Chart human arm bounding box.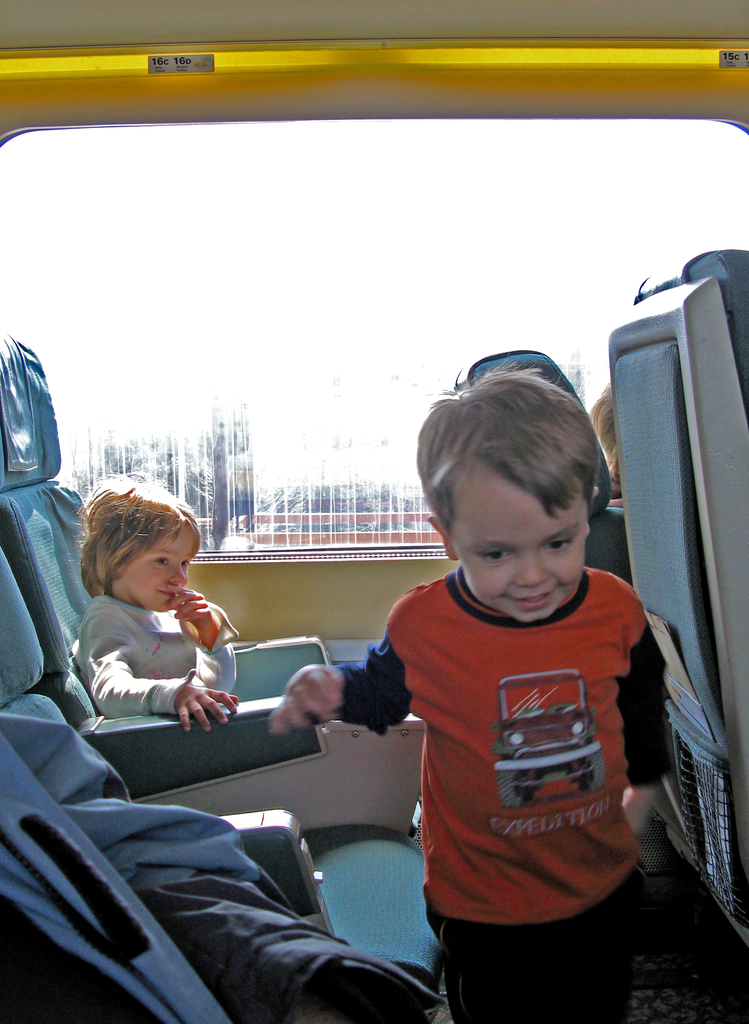
Charted: (left=616, top=584, right=668, bottom=838).
